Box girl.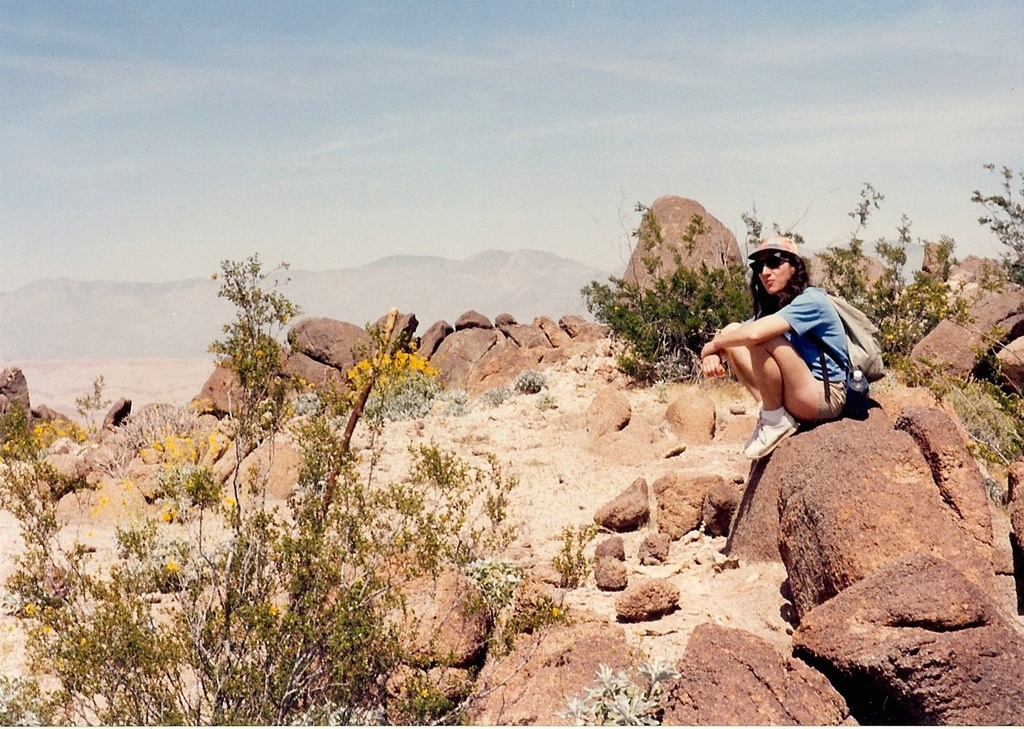
box=[699, 235, 850, 463].
